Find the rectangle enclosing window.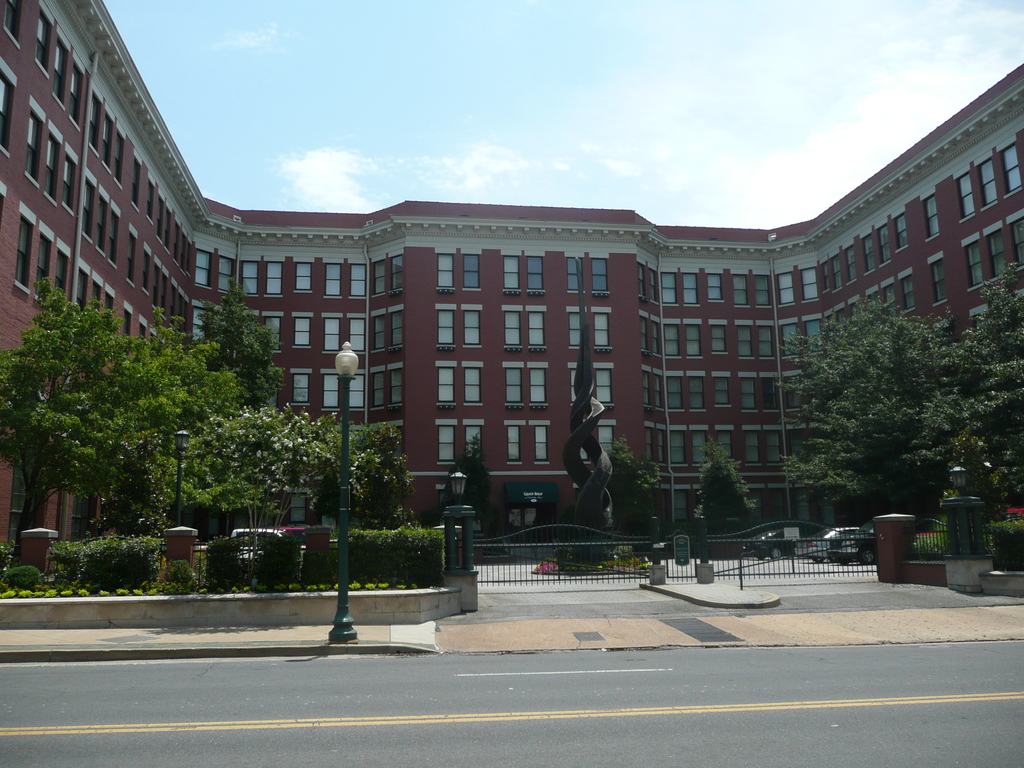
[x1=566, y1=305, x2=588, y2=346].
